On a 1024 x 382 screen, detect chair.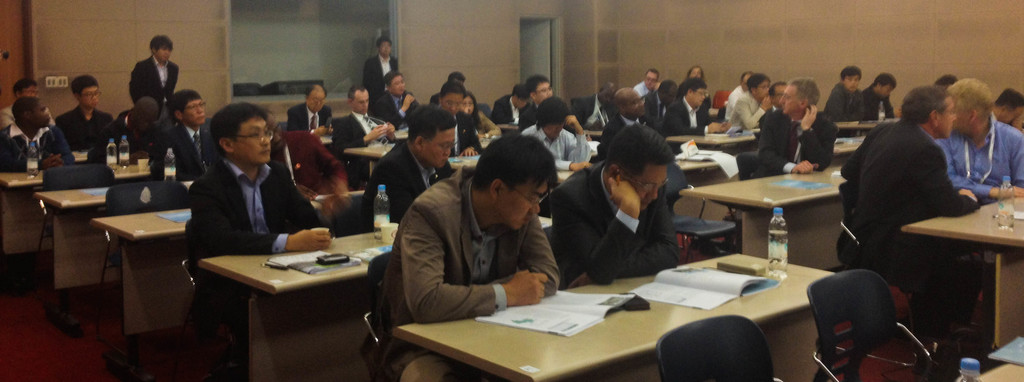
region(359, 251, 395, 381).
